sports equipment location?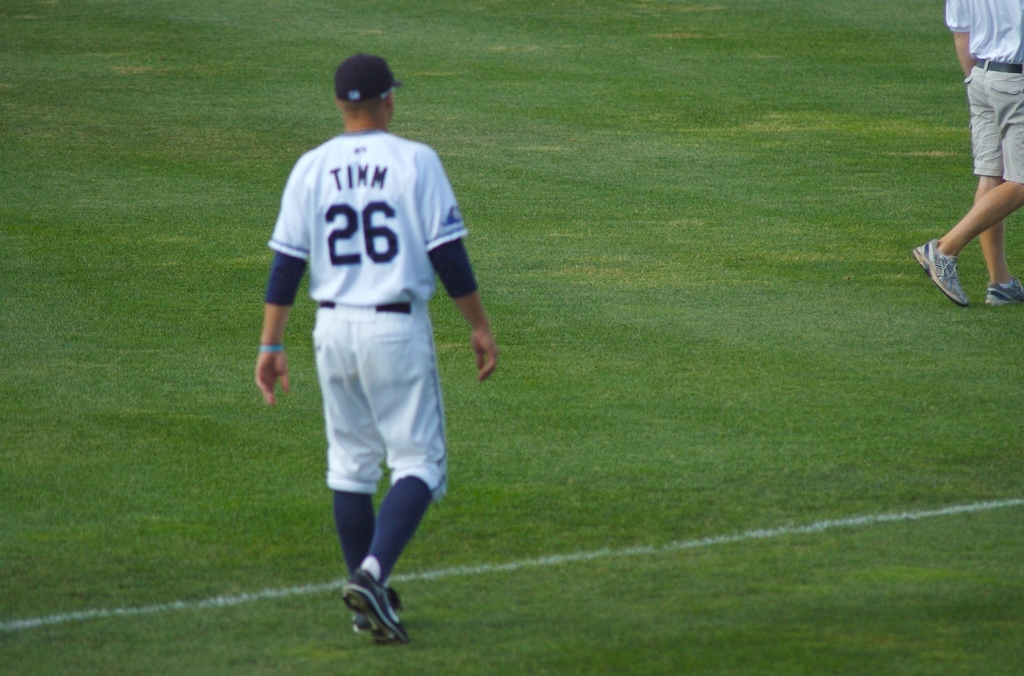
left=985, top=282, right=1023, bottom=305
